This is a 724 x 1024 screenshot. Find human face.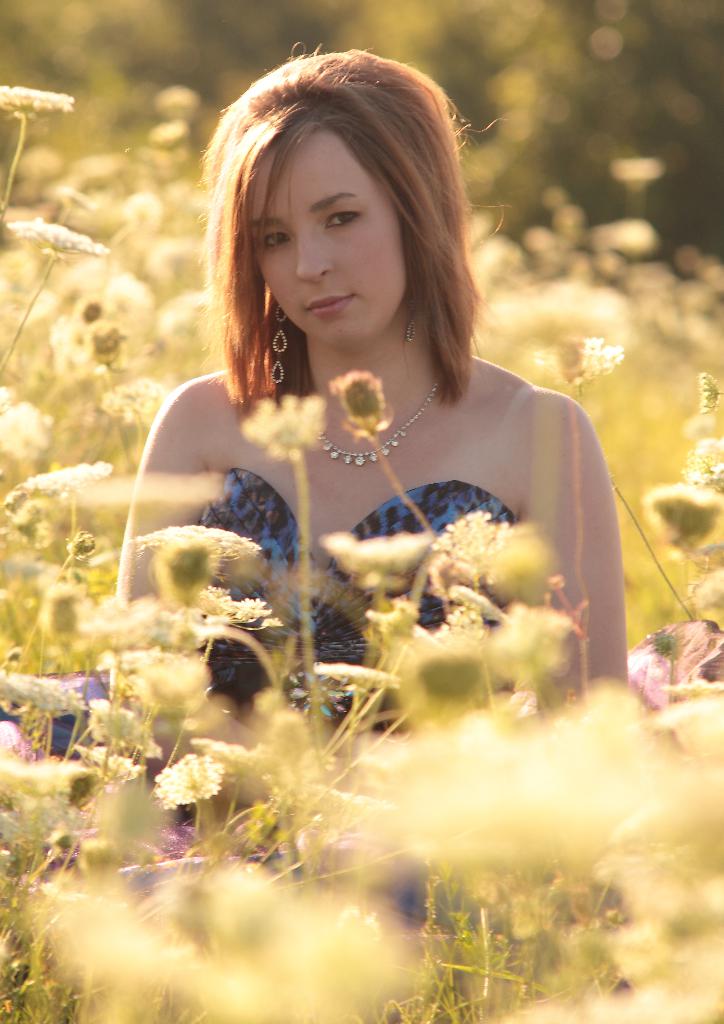
Bounding box: left=245, top=135, right=420, bottom=325.
